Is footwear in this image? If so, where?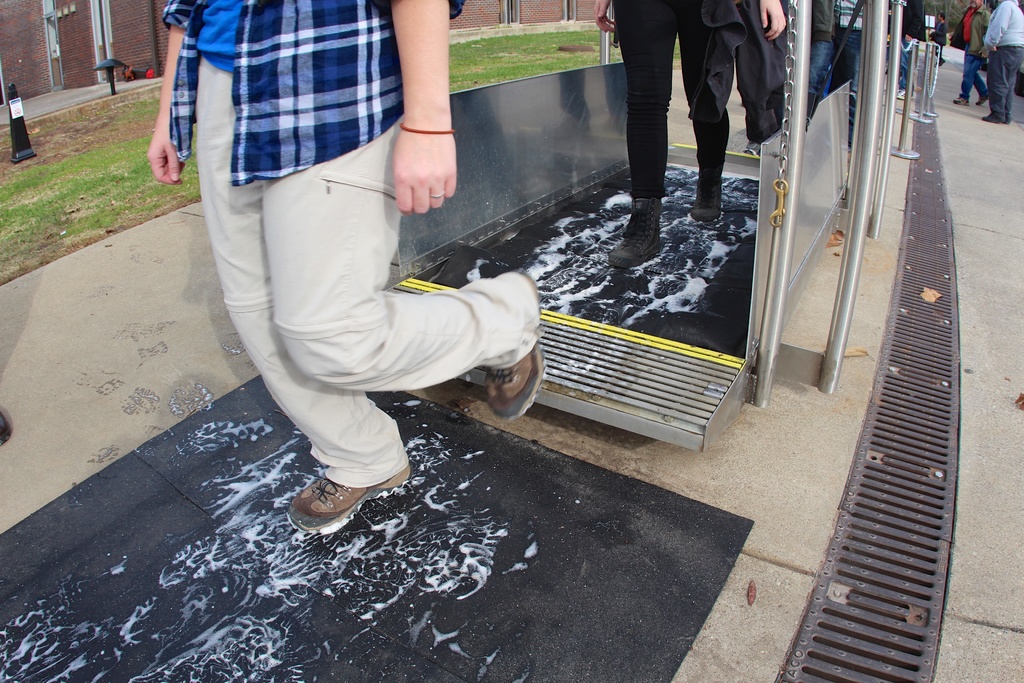
Yes, at l=489, t=267, r=547, b=424.
